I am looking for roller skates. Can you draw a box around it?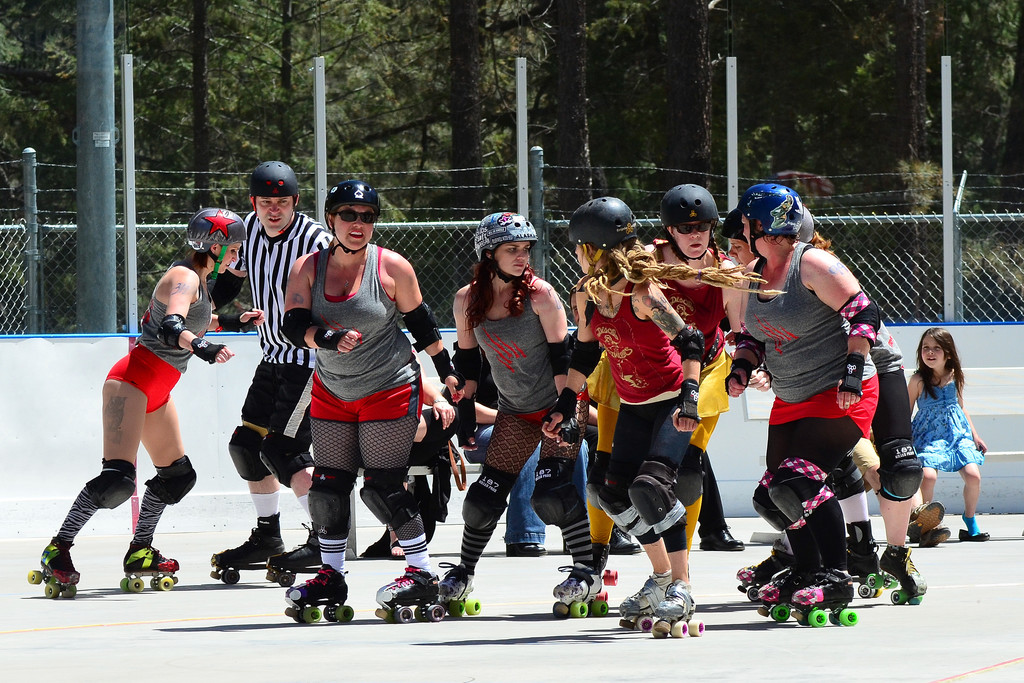
Sure, the bounding box is {"x1": 418, "y1": 562, "x2": 480, "y2": 621}.
